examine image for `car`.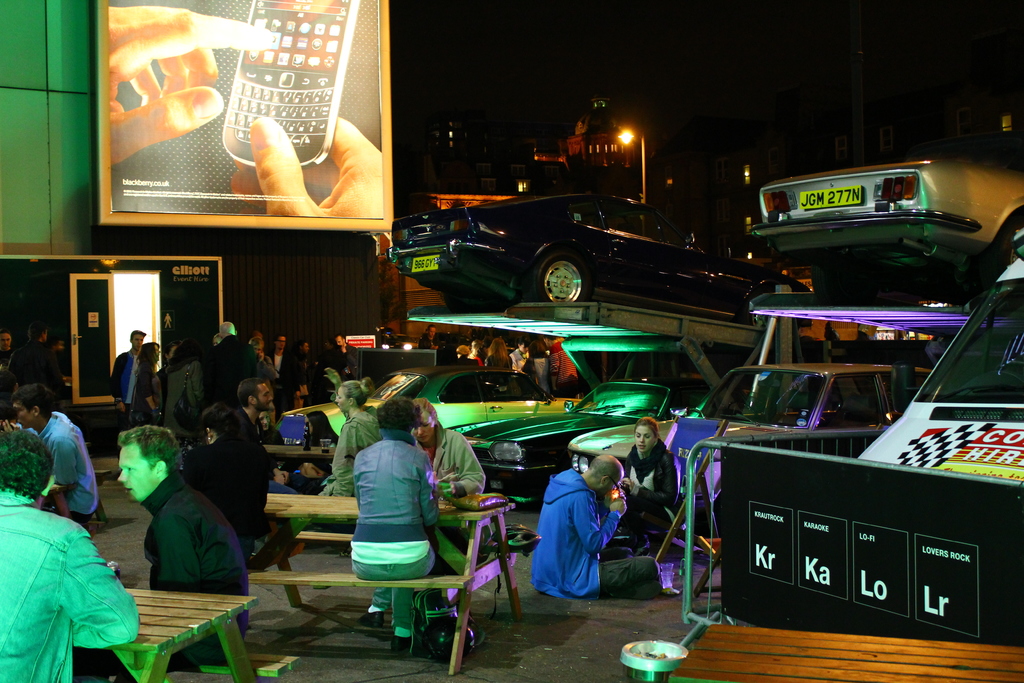
Examination result: [378,182,781,322].
